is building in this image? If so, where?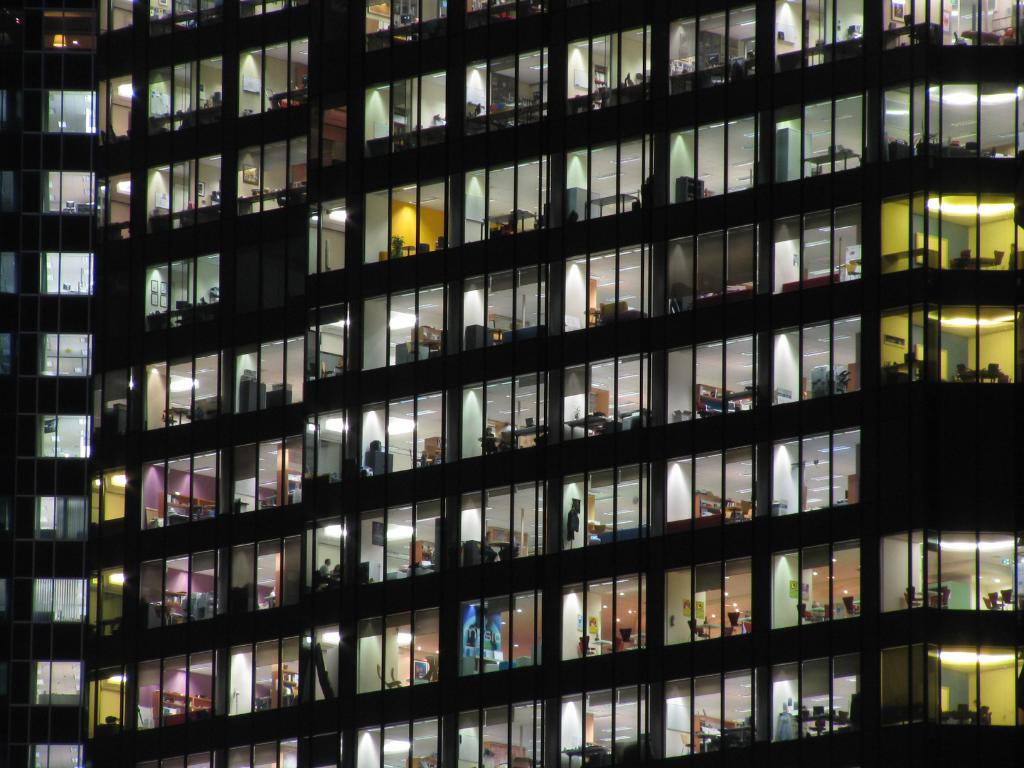
Yes, at bbox(0, 0, 1023, 767).
